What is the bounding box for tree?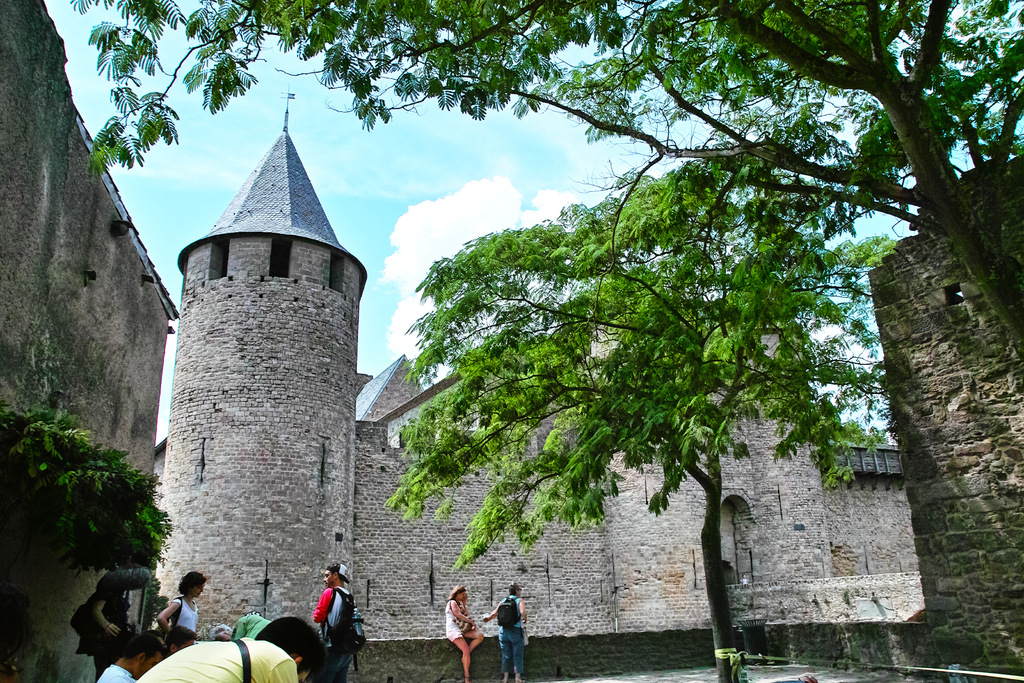
[70,0,1023,363].
